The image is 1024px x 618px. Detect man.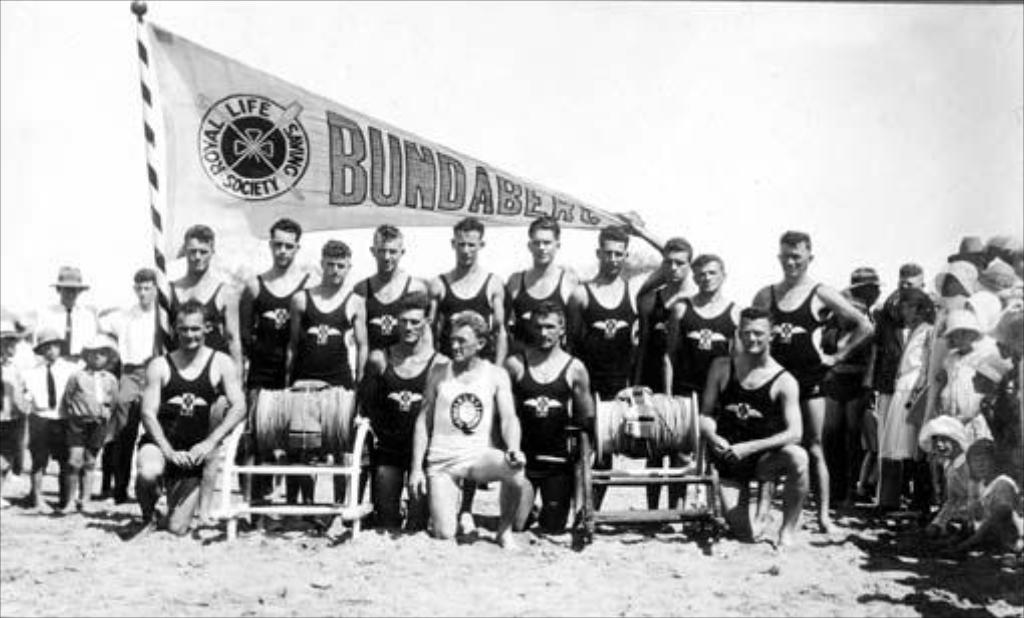
Detection: (349, 221, 426, 498).
